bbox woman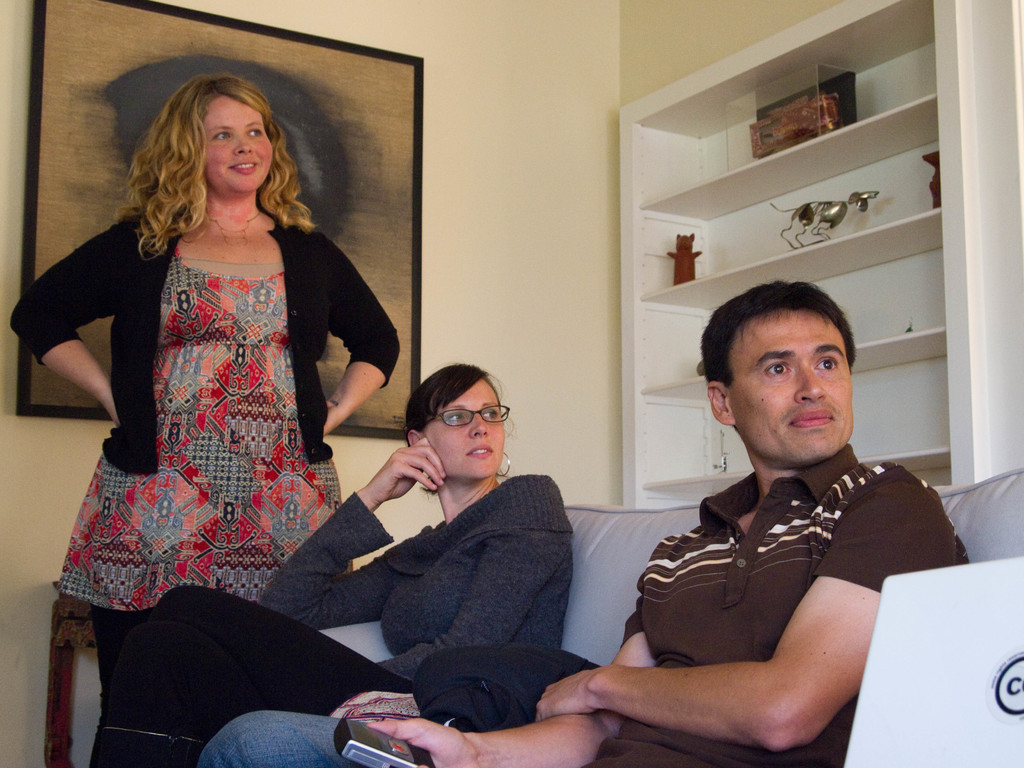
<region>172, 360, 577, 767</region>
